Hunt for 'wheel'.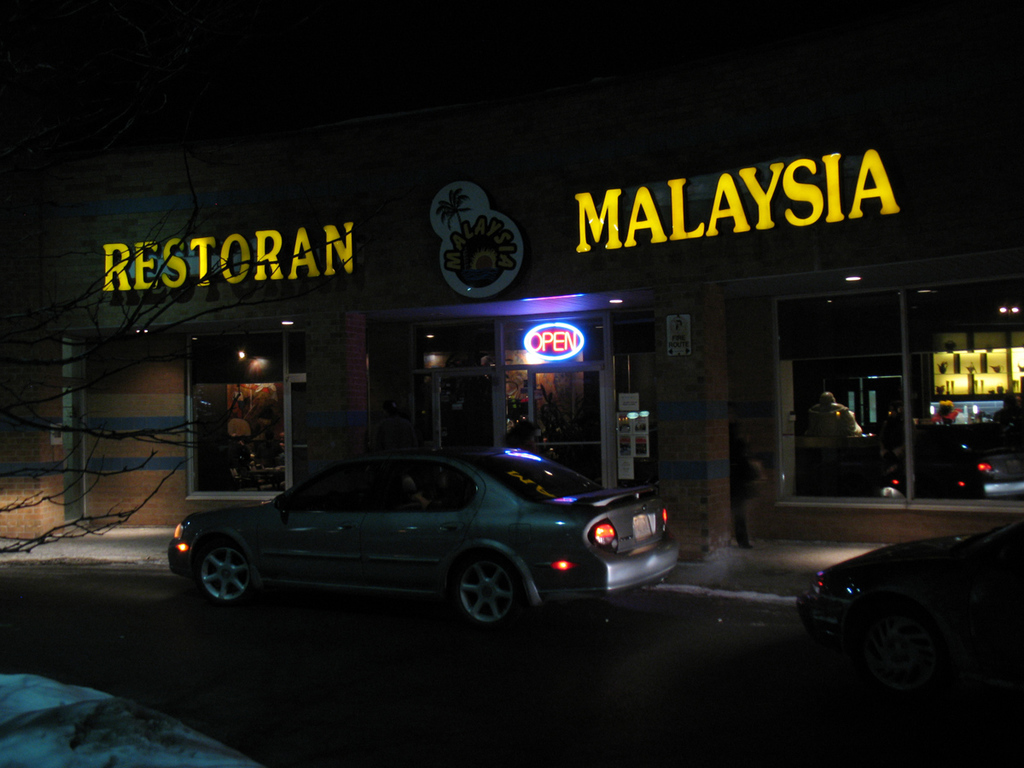
Hunted down at crop(861, 606, 948, 697).
